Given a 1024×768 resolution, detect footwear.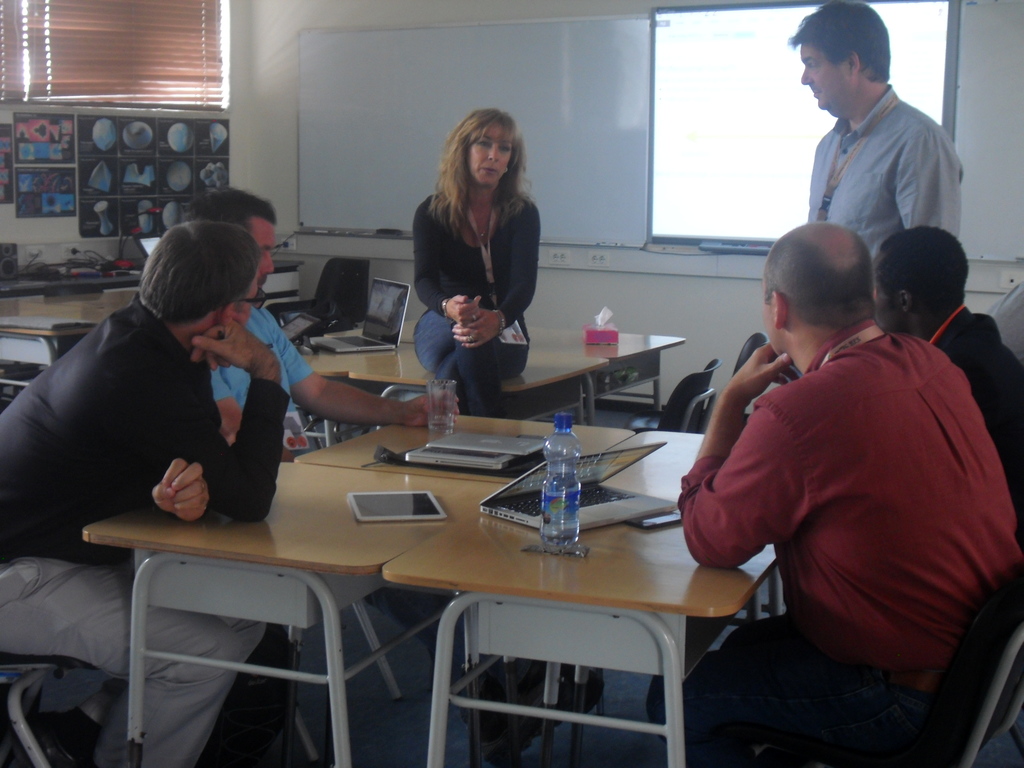
{"x1": 466, "y1": 668, "x2": 602, "y2": 767}.
